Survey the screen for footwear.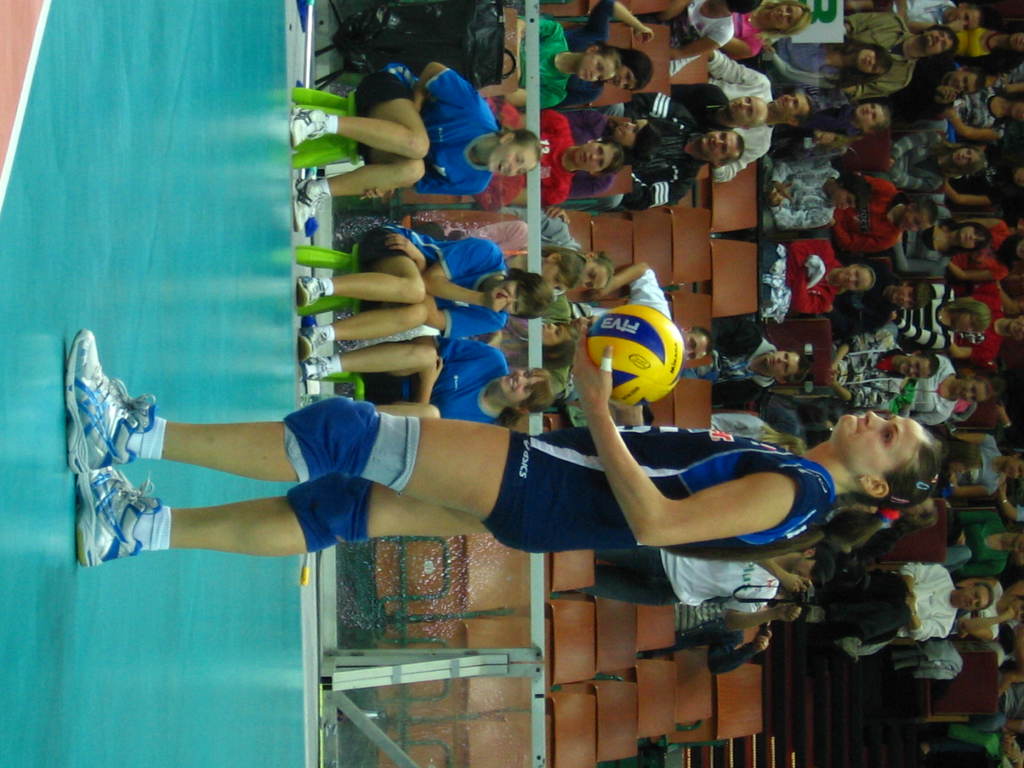
Survey found: (left=52, top=346, right=189, bottom=602).
